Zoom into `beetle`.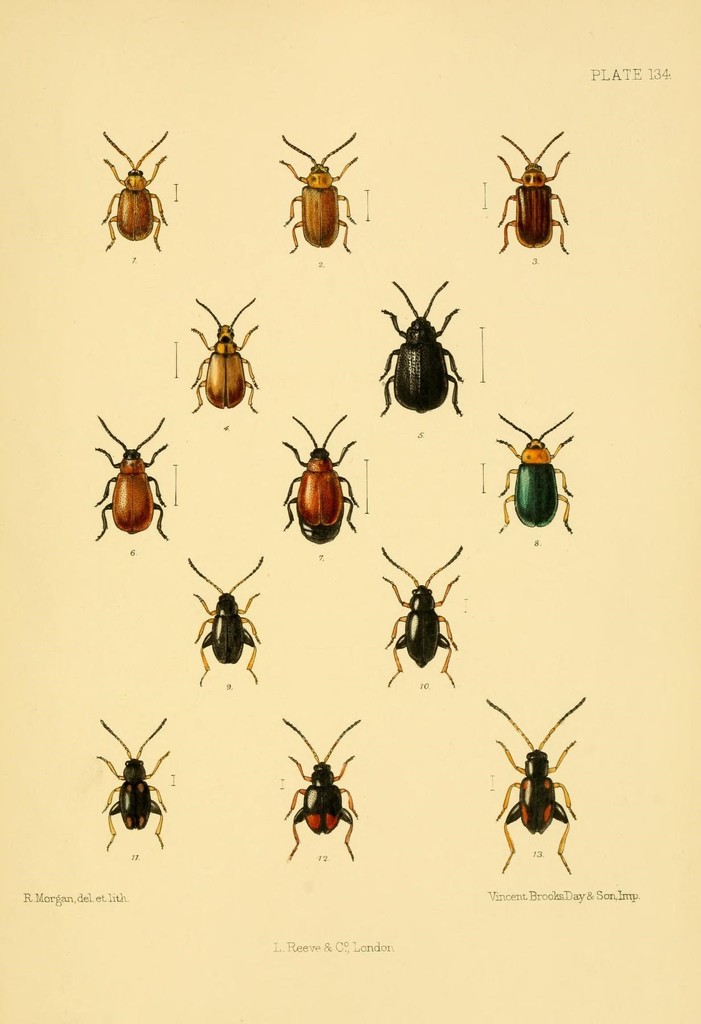
Zoom target: select_region(284, 412, 355, 538).
